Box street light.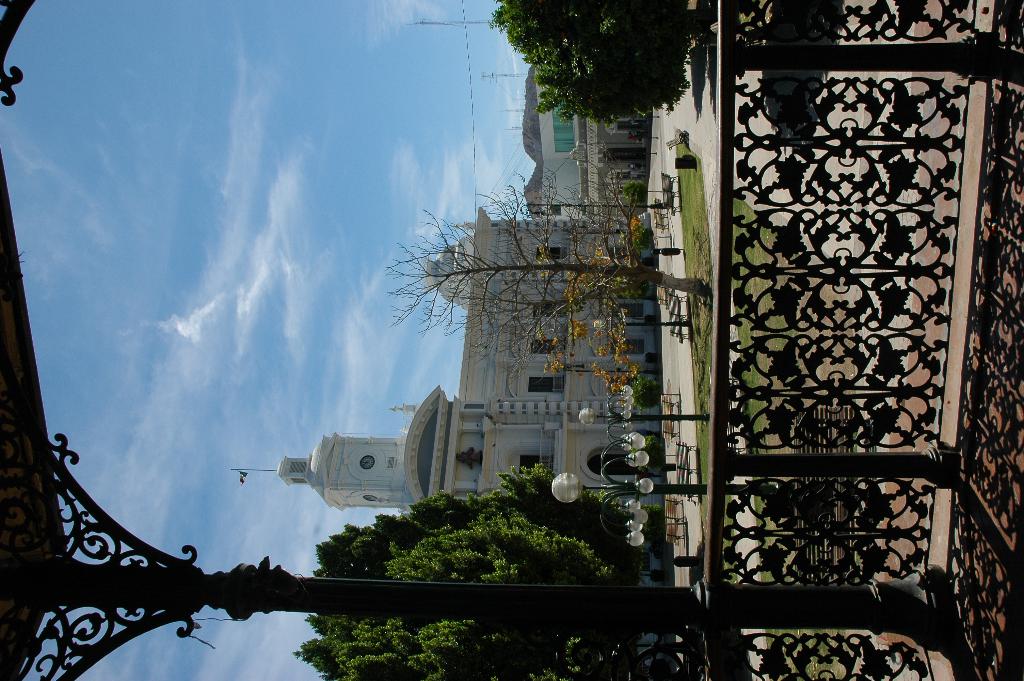
(577, 384, 660, 448).
